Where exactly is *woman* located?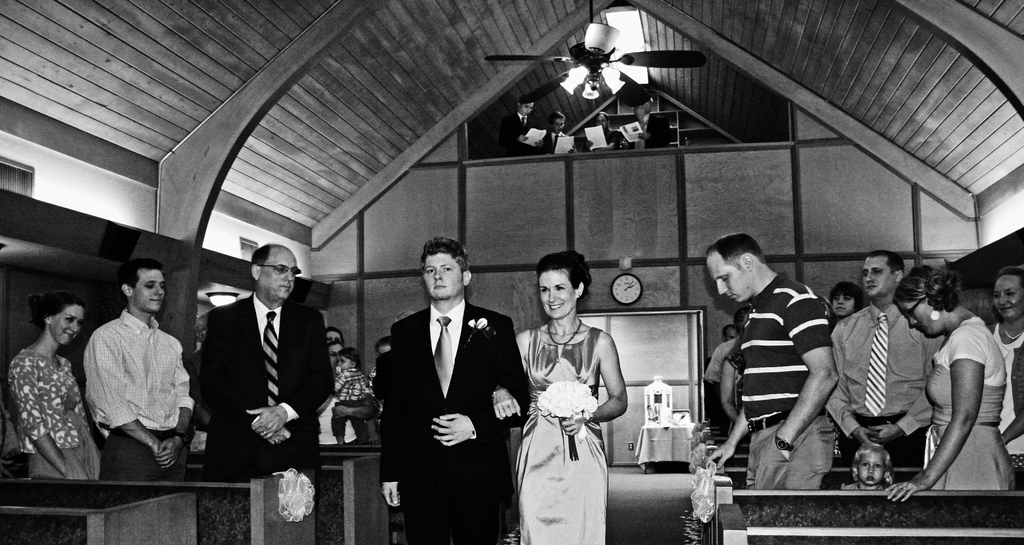
Its bounding box is (x1=317, y1=340, x2=358, y2=469).
